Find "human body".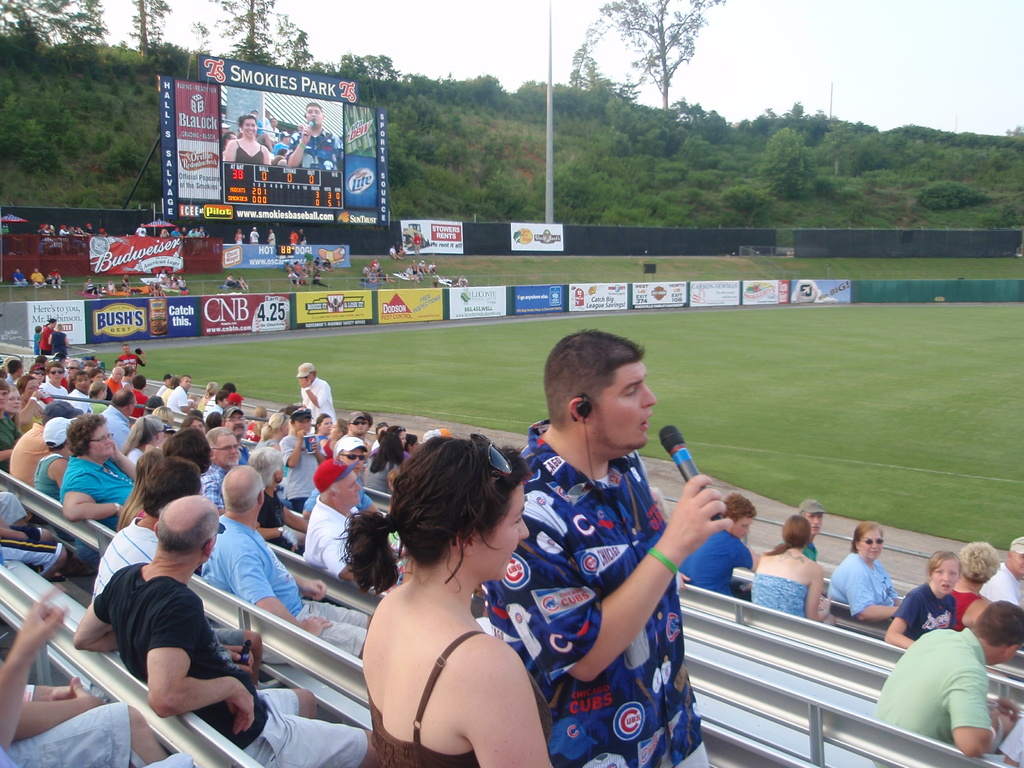
(left=287, top=230, right=293, bottom=246).
